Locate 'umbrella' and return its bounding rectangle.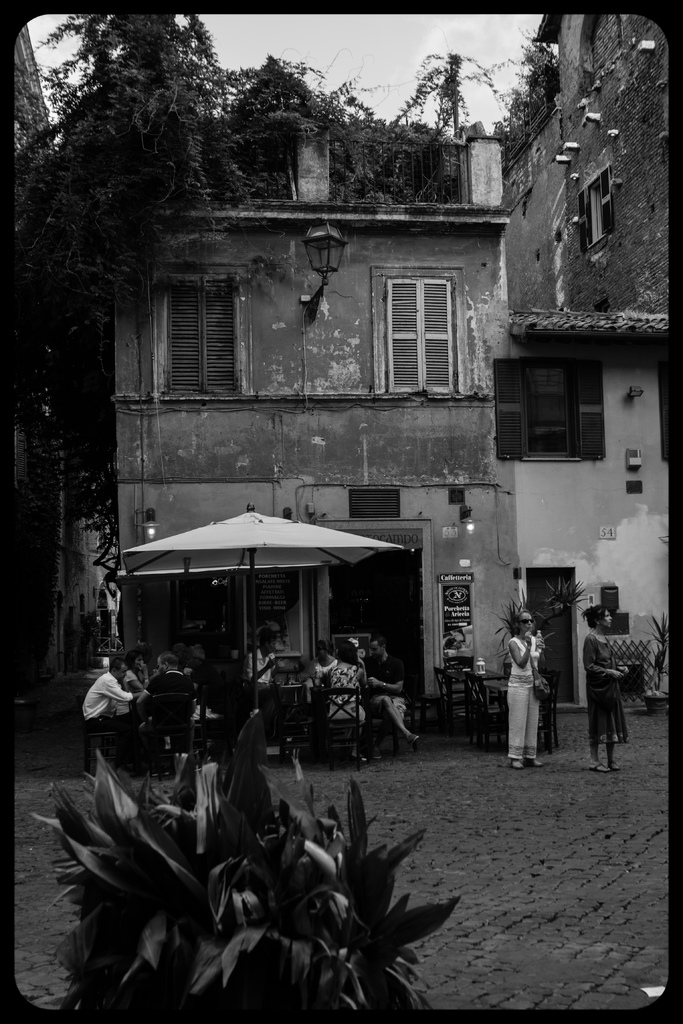
<region>122, 497, 403, 714</region>.
